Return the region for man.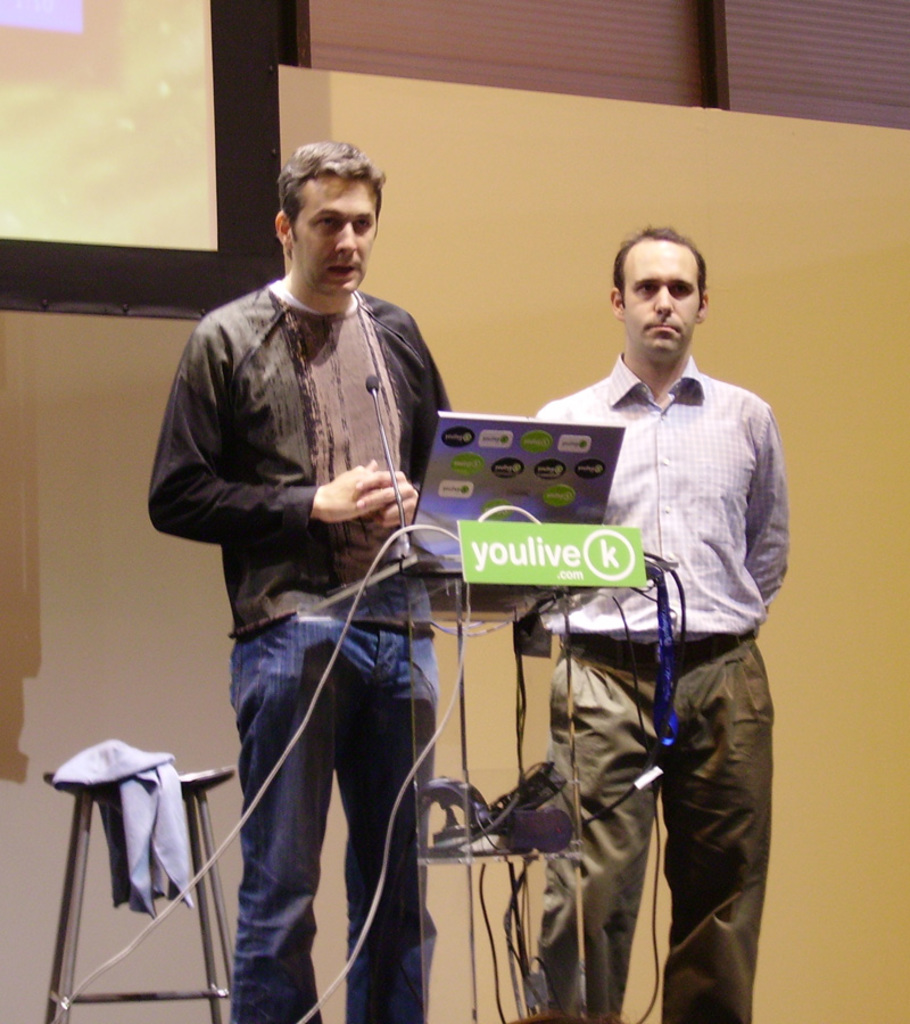
BBox(144, 134, 458, 1023).
